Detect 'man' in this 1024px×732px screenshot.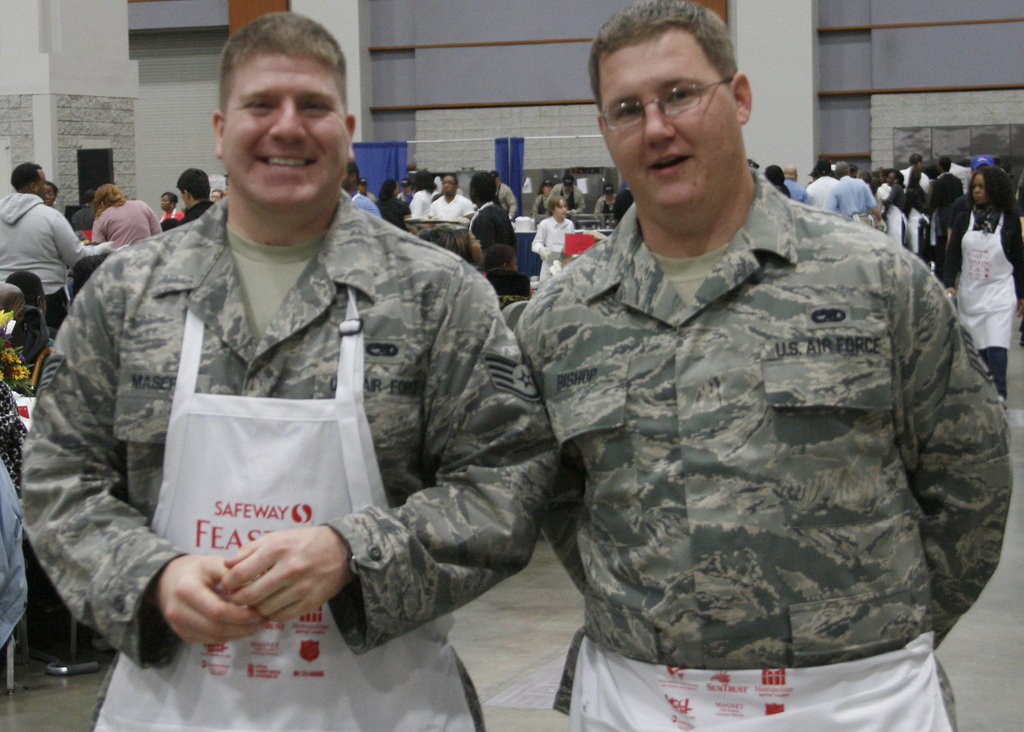
Detection: left=0, top=161, right=113, bottom=333.
